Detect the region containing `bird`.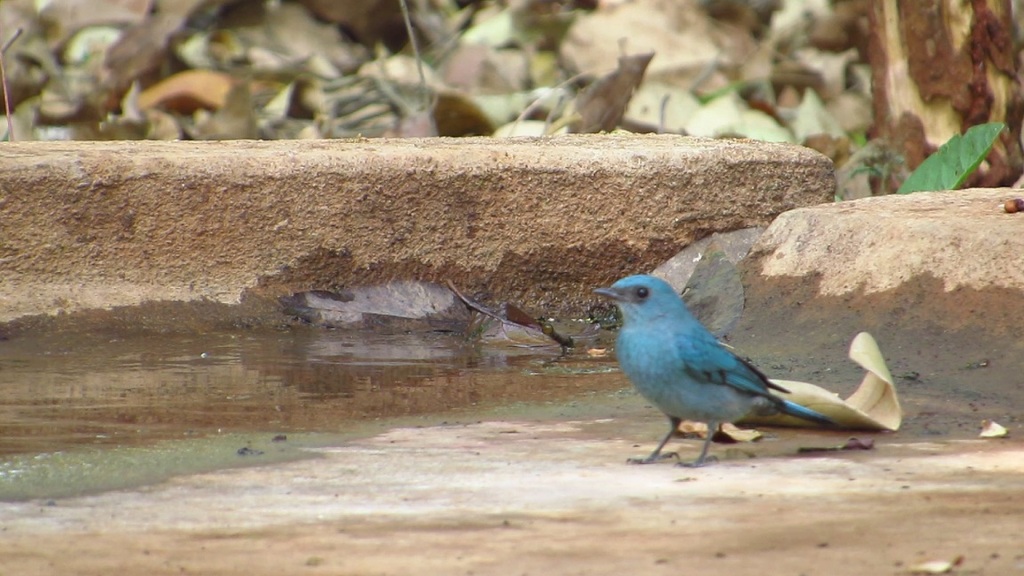
pyautogui.locateOnScreen(589, 266, 900, 442).
